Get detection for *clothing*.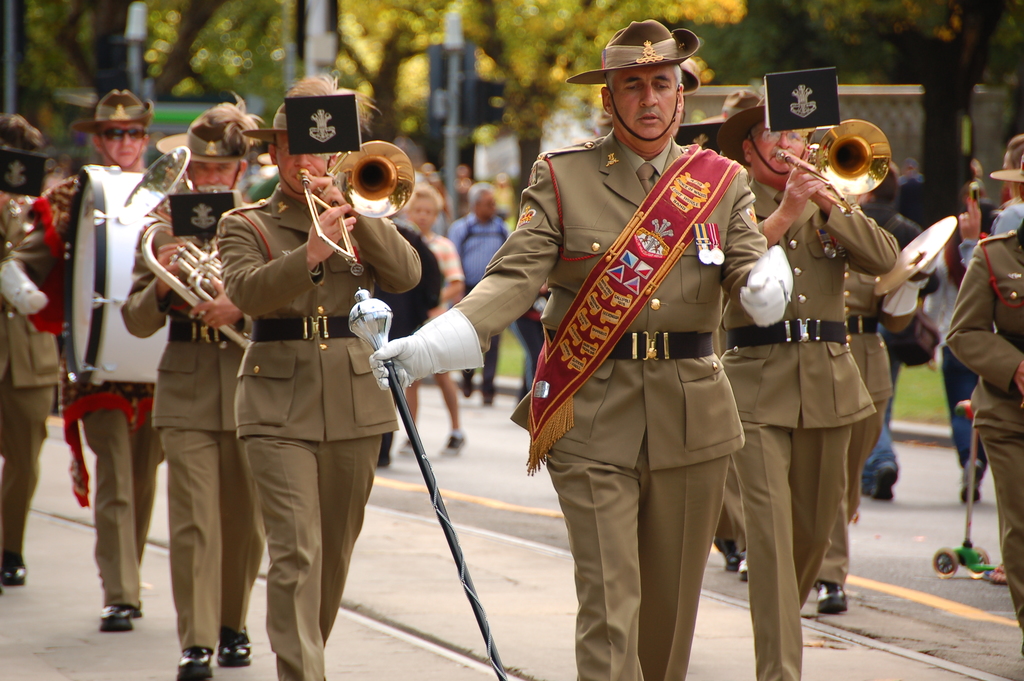
Detection: [x1=423, y1=236, x2=465, y2=327].
